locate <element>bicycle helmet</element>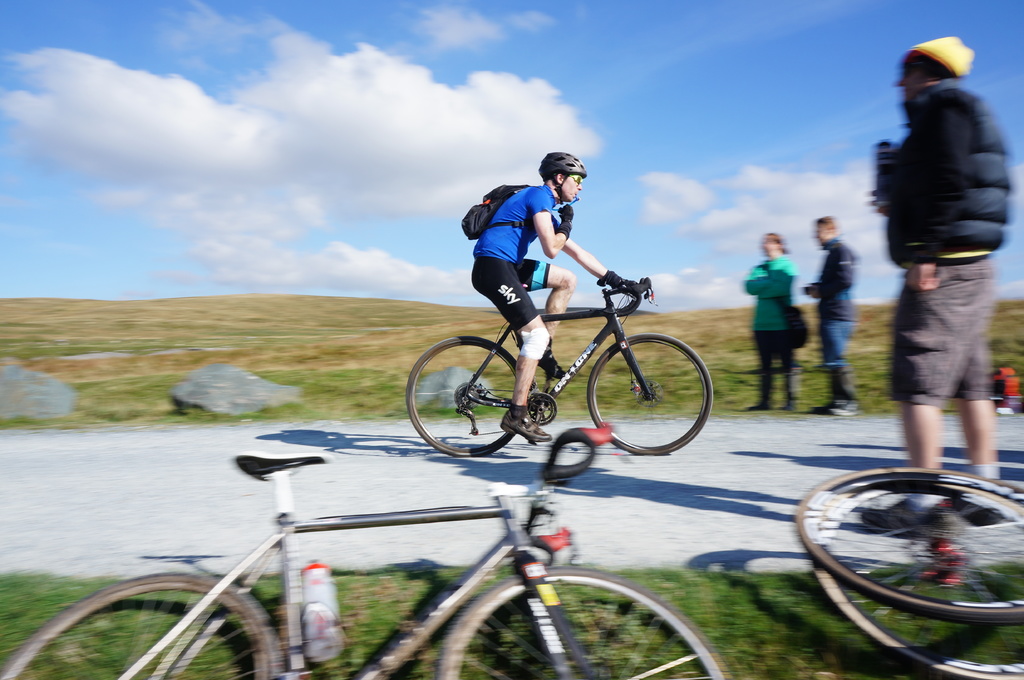
l=546, t=155, r=588, b=208
